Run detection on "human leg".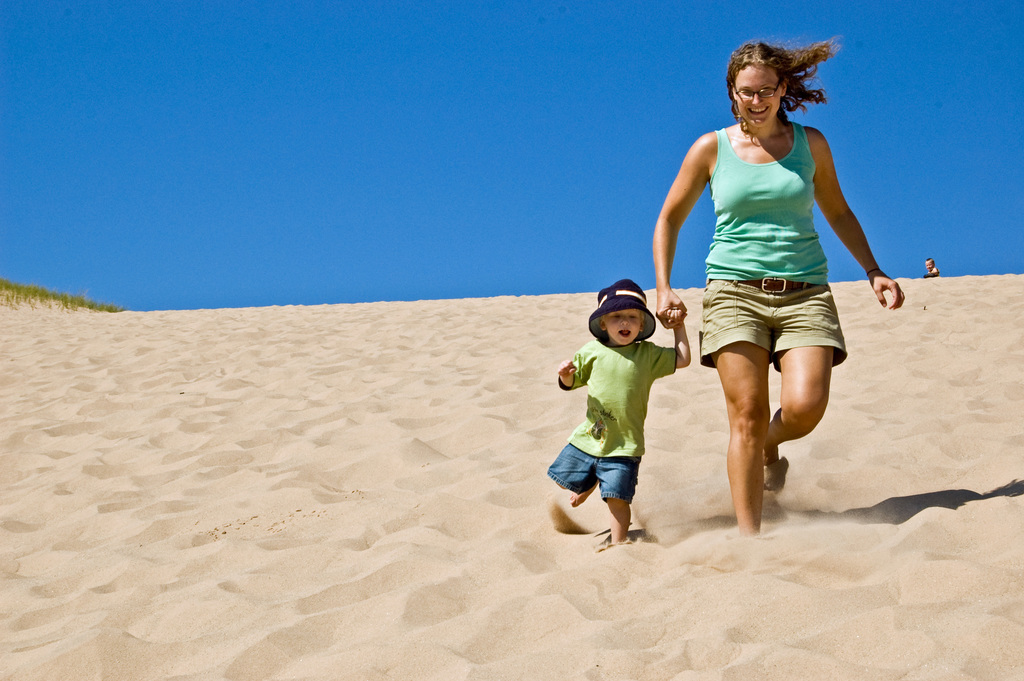
Result: select_region(545, 432, 602, 507).
